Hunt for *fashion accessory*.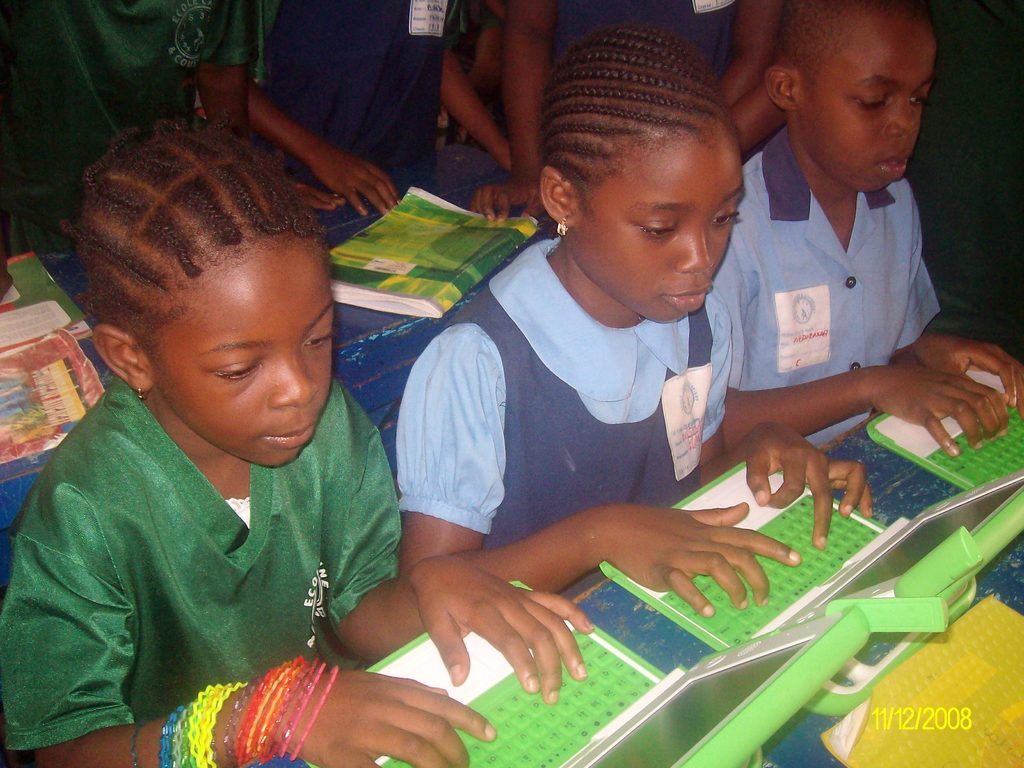
Hunted down at [132, 716, 149, 767].
